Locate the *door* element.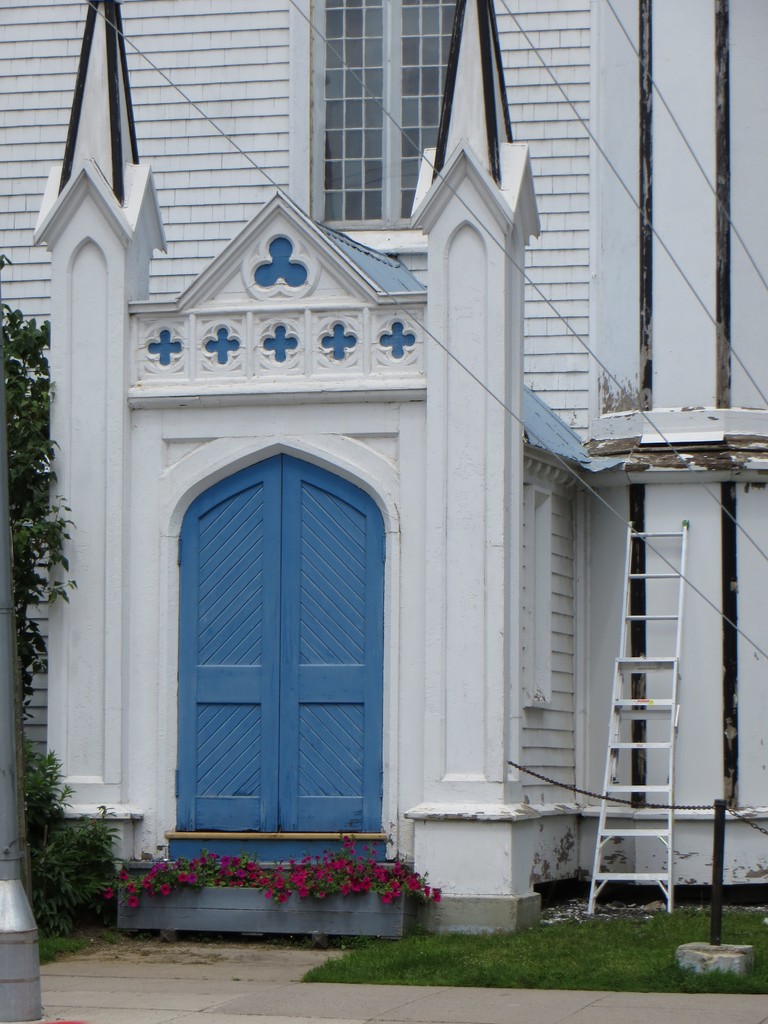
Element bbox: 161,449,398,885.
